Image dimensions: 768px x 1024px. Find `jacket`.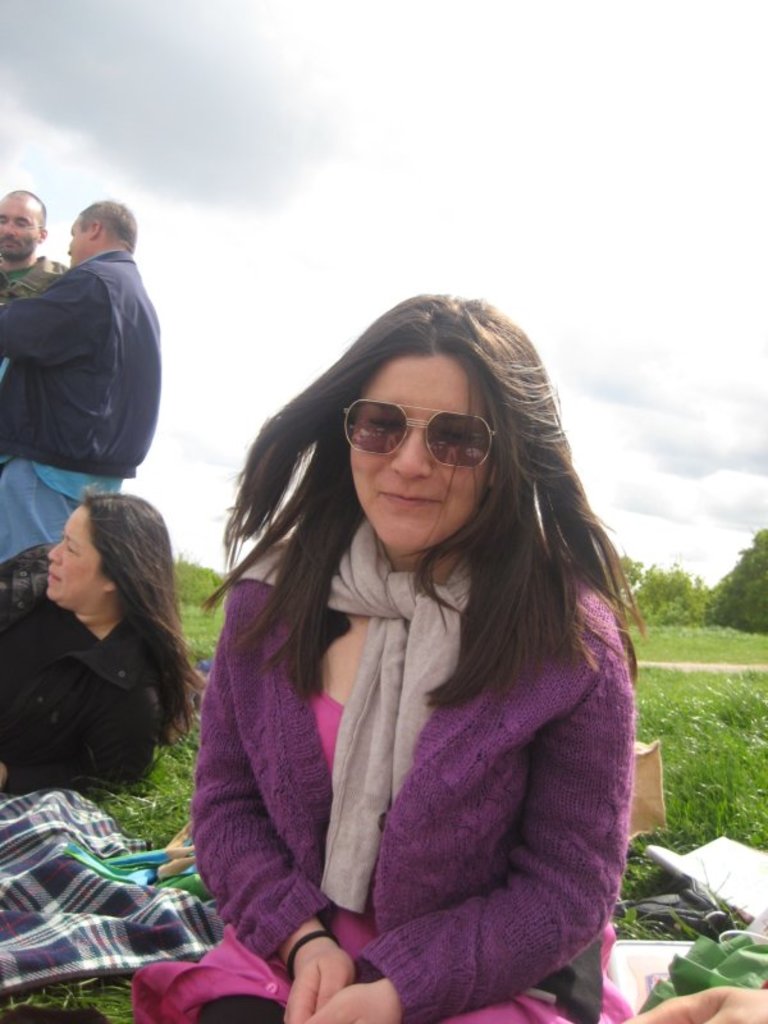
0/247/68/301.
